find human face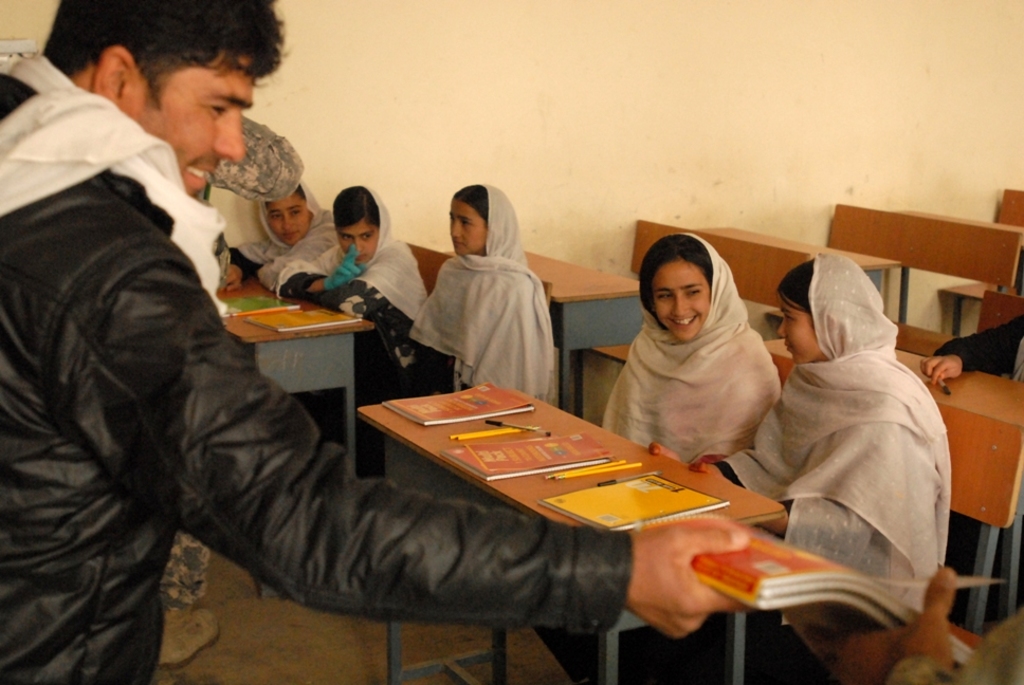
locate(118, 53, 252, 203)
